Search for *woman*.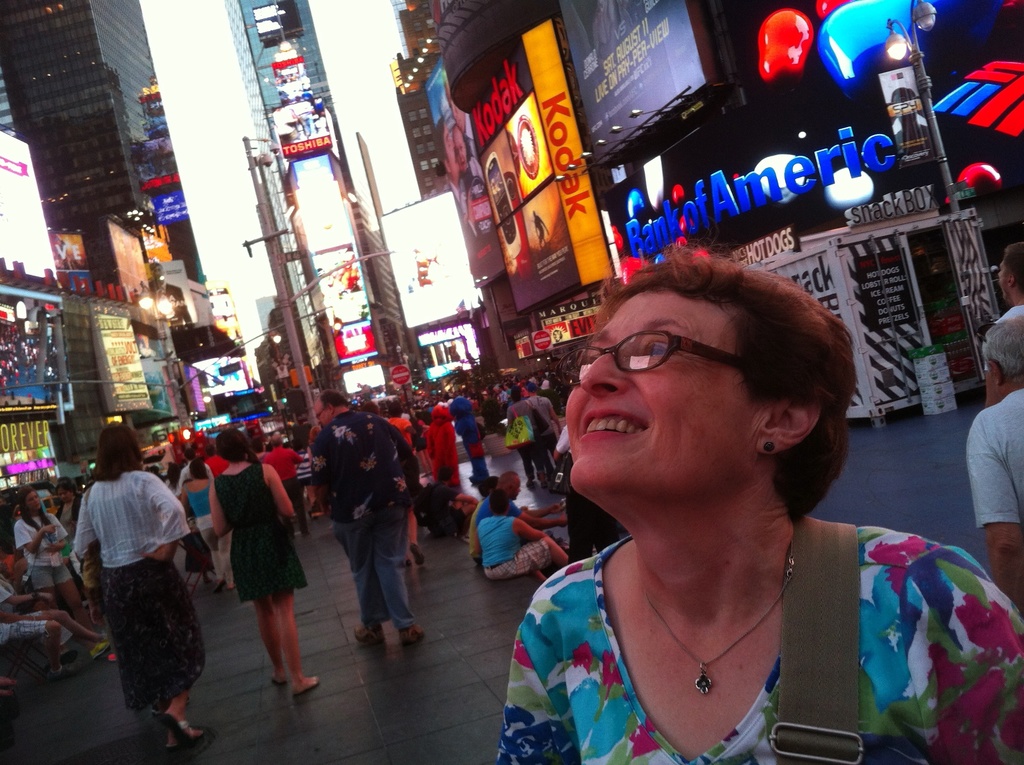
Found at {"left": 476, "top": 489, "right": 574, "bottom": 583}.
